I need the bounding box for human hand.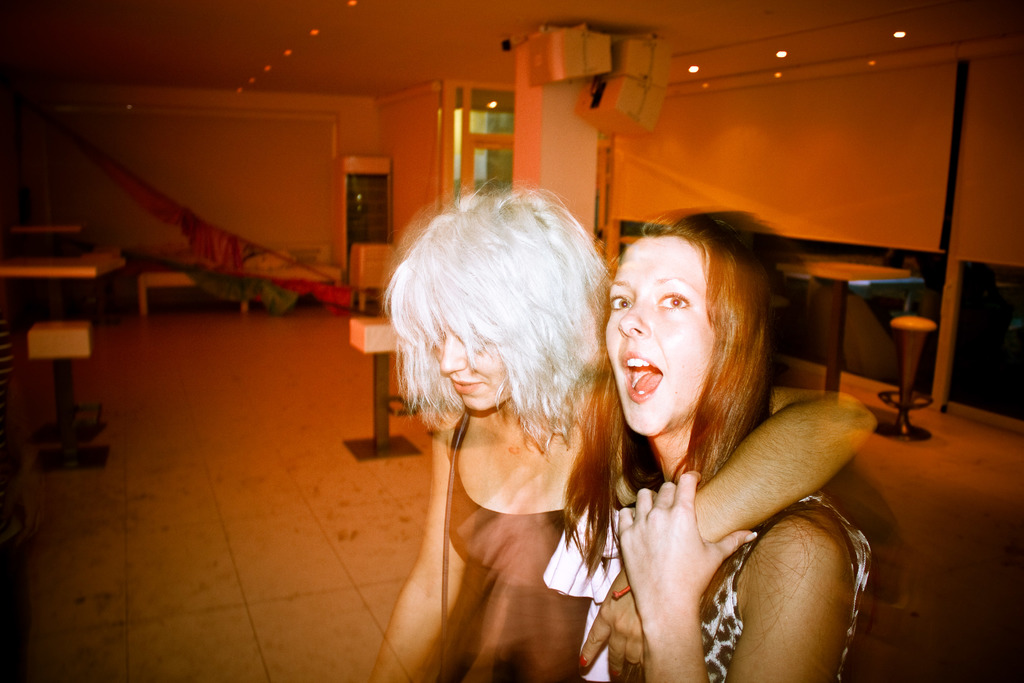
Here it is: [left=624, top=439, right=782, bottom=634].
